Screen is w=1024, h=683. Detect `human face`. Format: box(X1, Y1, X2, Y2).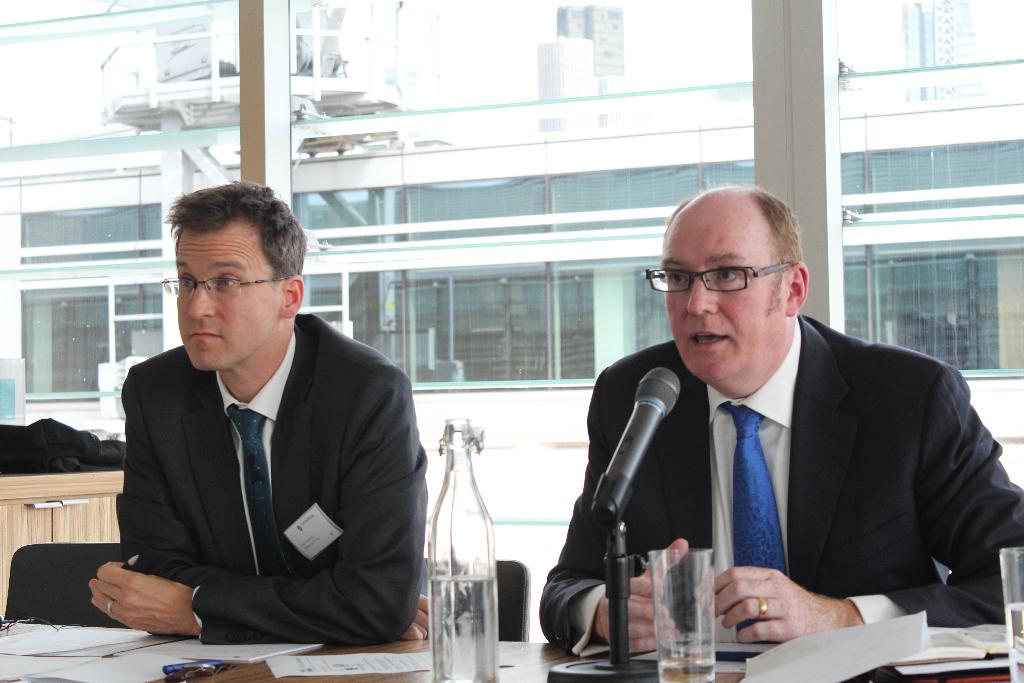
box(176, 212, 278, 378).
